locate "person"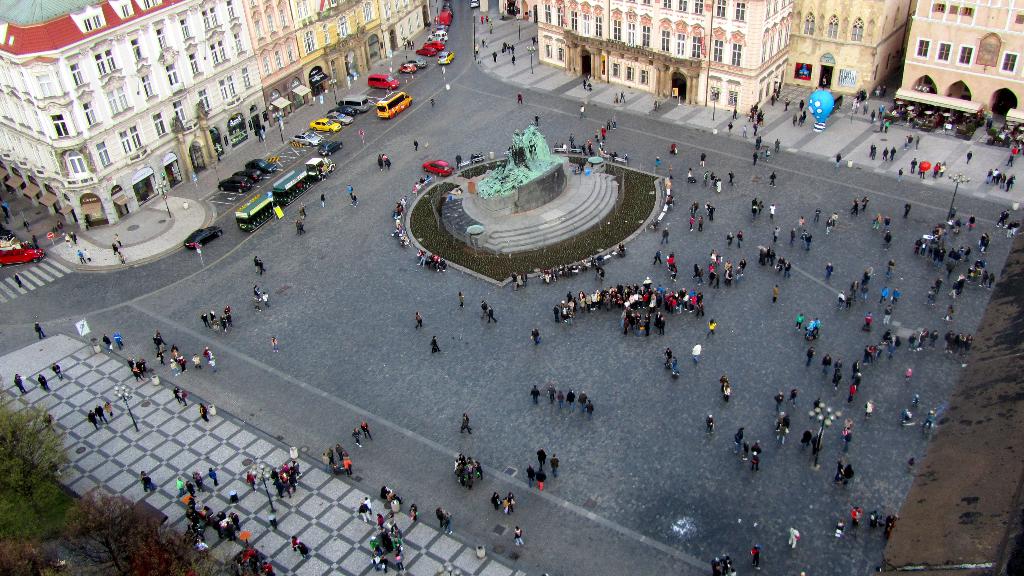
905 405 909 424
